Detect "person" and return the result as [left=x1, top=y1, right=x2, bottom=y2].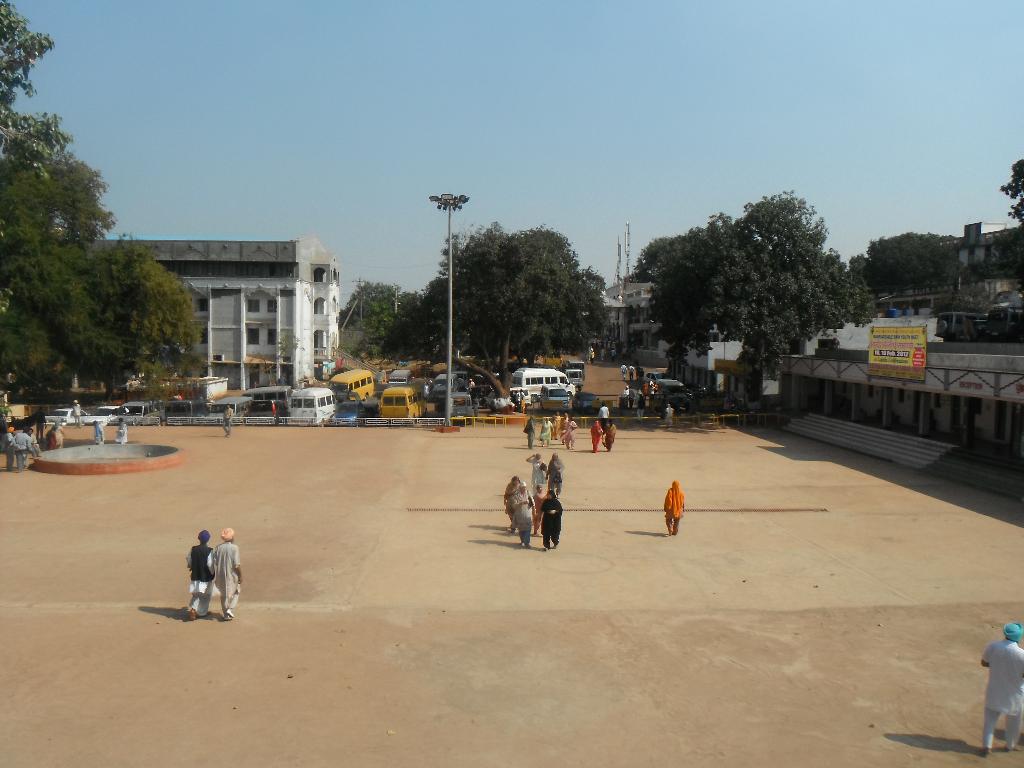
[left=659, top=480, right=685, bottom=532].
